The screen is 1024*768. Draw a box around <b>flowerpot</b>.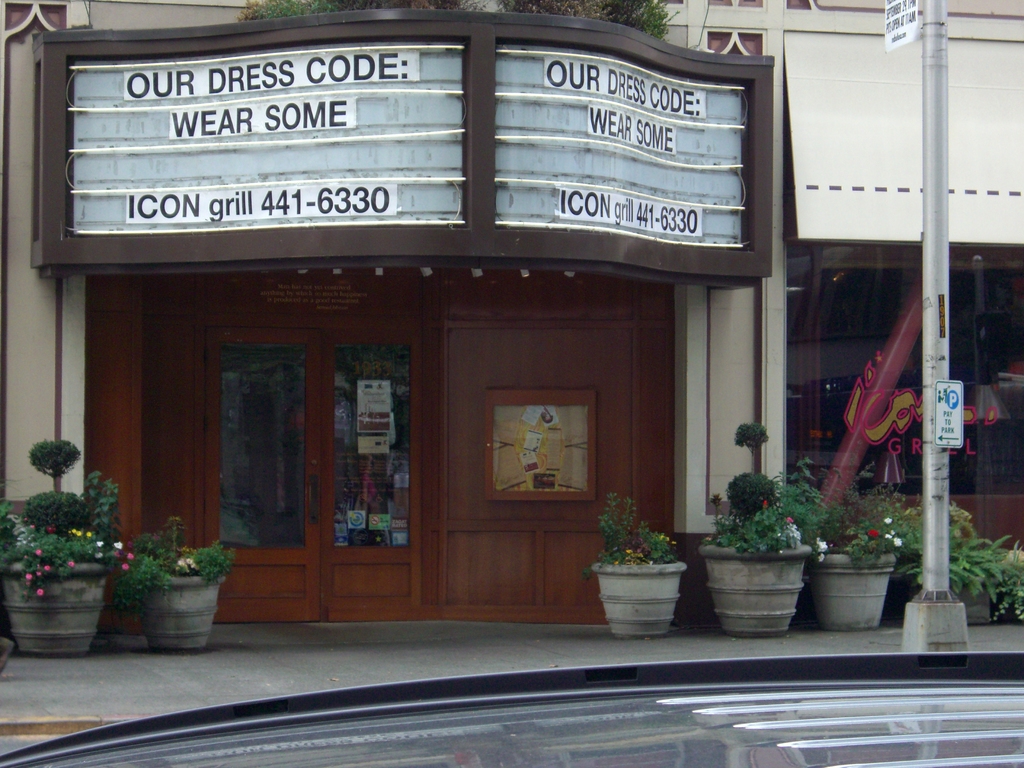
(left=707, top=539, right=817, bottom=639).
